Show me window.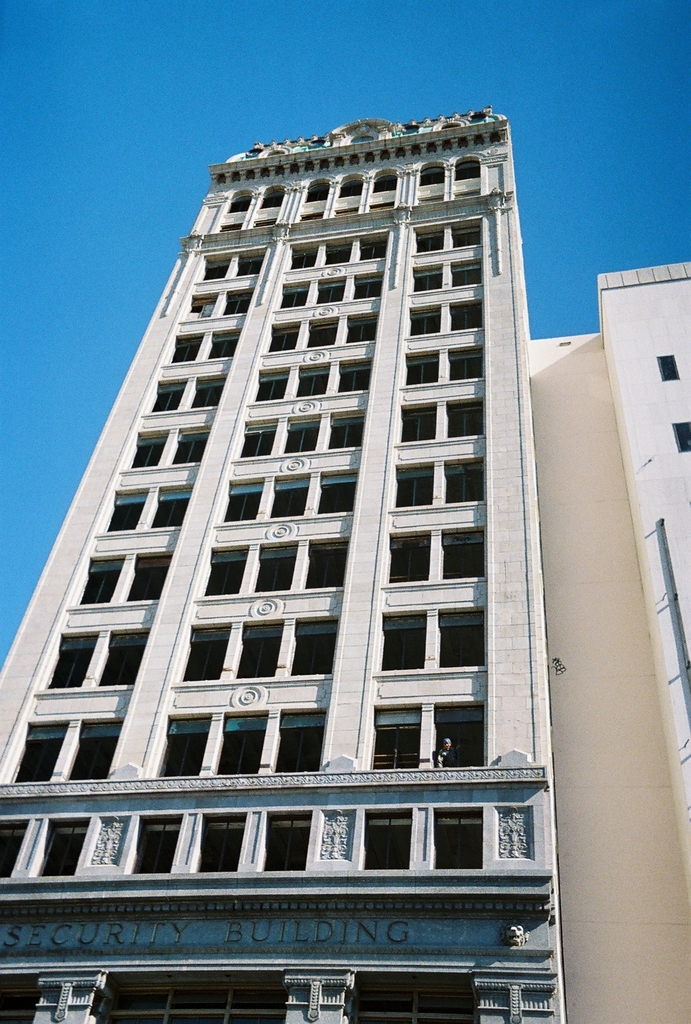
window is here: 135,820,180,872.
